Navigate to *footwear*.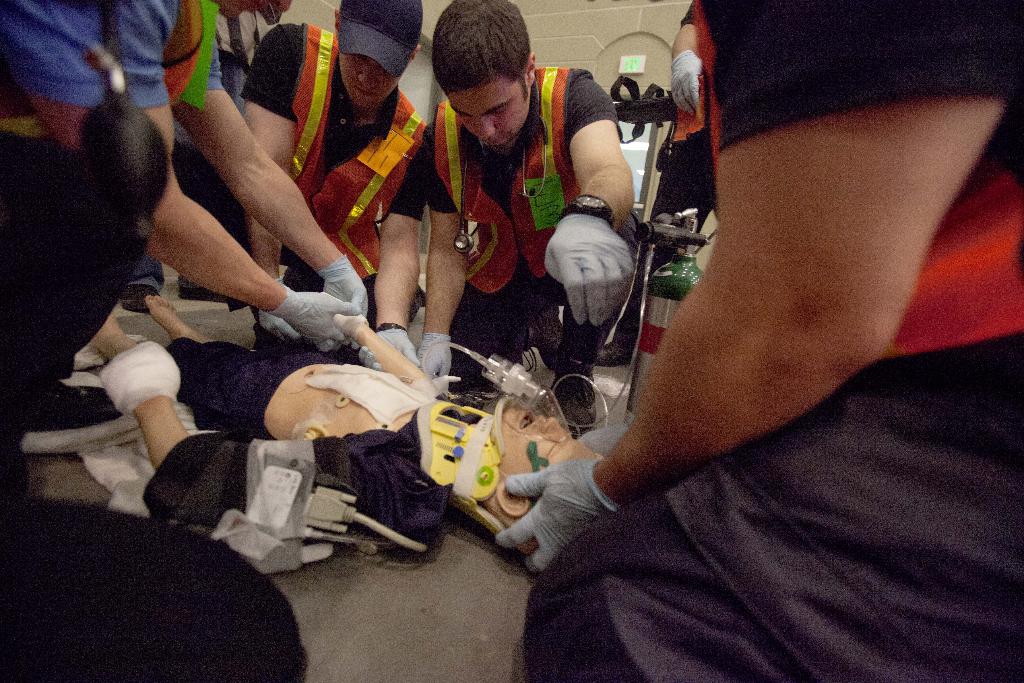
Navigation target: 121:282:163:315.
